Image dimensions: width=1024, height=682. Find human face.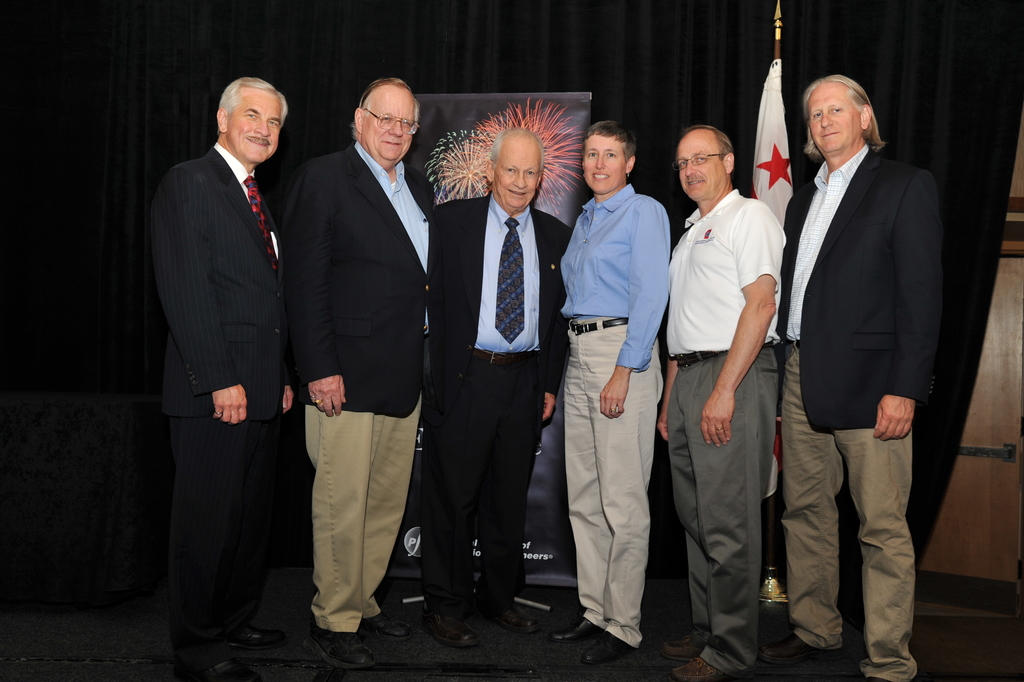
{"x1": 362, "y1": 85, "x2": 414, "y2": 164}.
